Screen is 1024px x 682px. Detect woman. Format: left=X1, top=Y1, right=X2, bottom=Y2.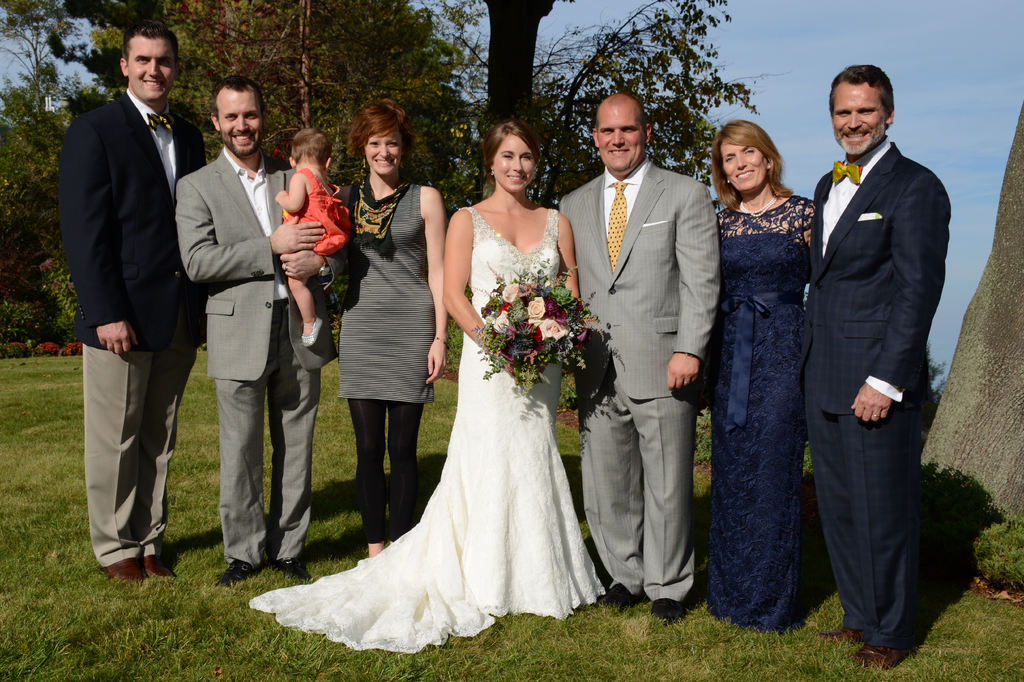
left=332, top=94, right=449, bottom=560.
